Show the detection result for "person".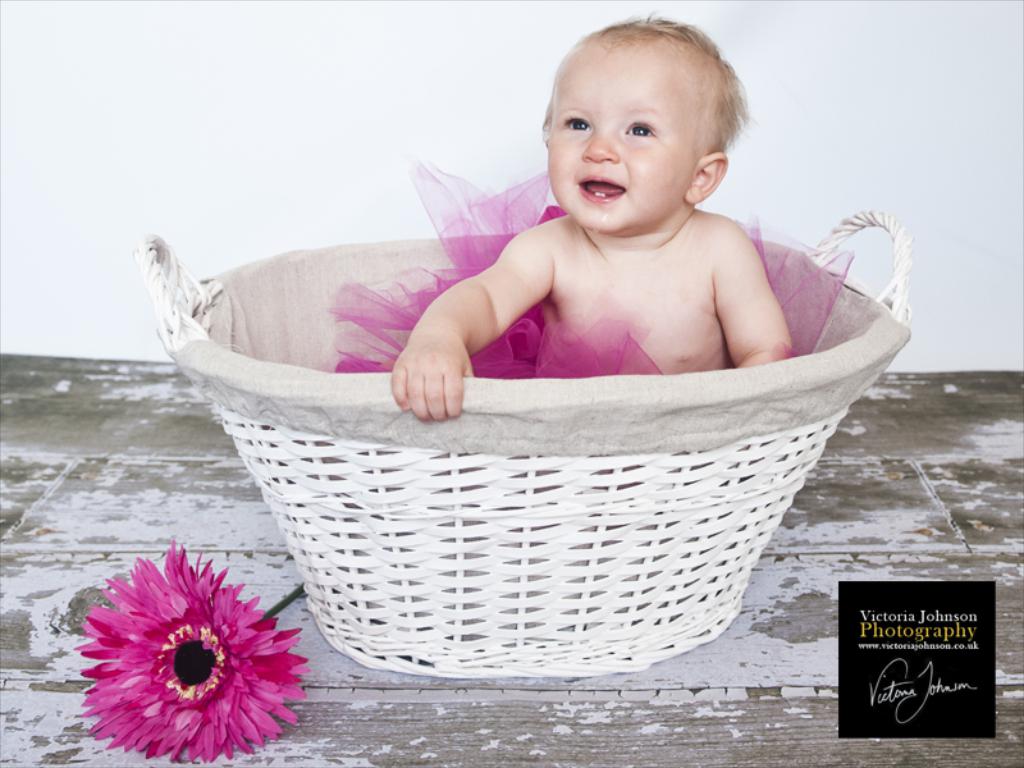
388 18 794 422.
